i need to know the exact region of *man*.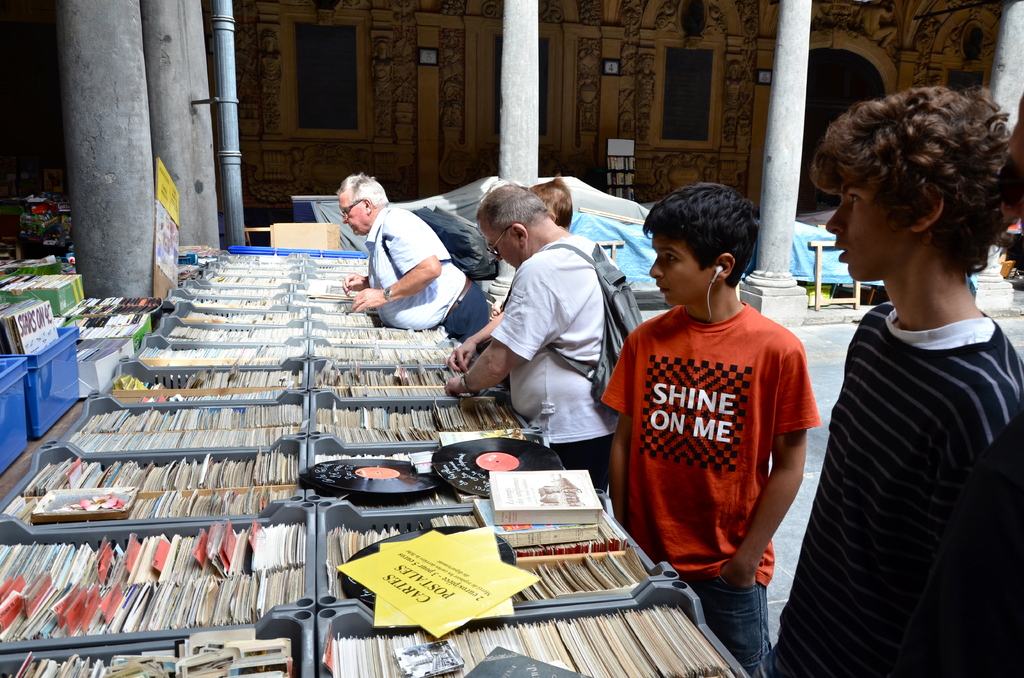
Region: <region>753, 98, 1023, 677</region>.
